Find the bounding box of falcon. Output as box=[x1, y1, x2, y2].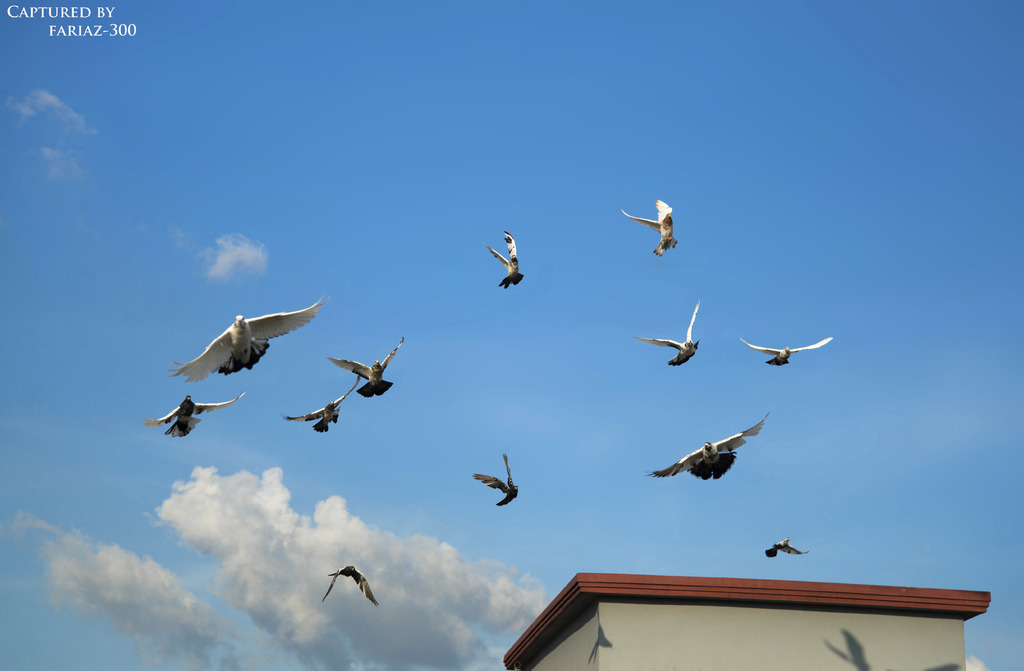
box=[761, 537, 806, 558].
